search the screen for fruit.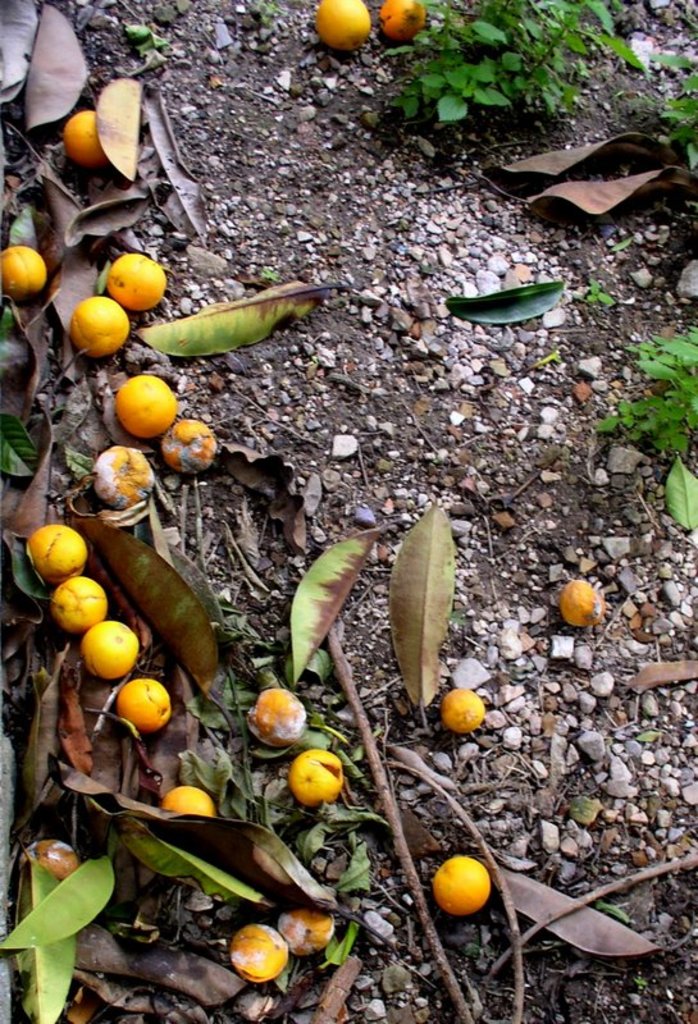
Found at 287,746,353,805.
